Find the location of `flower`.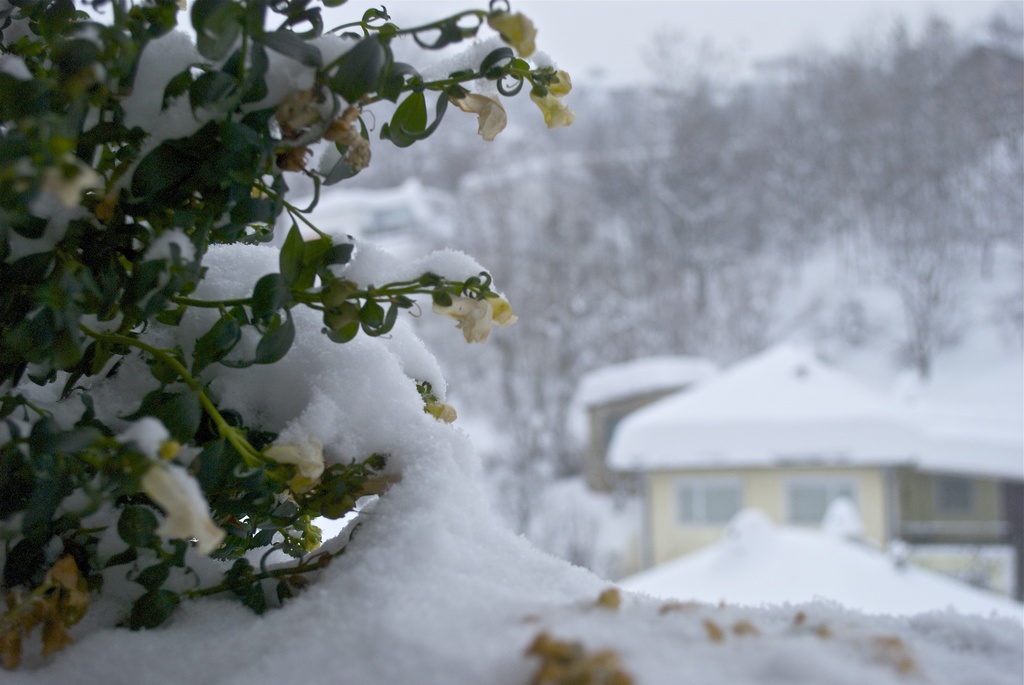
Location: <region>490, 7, 537, 62</region>.
